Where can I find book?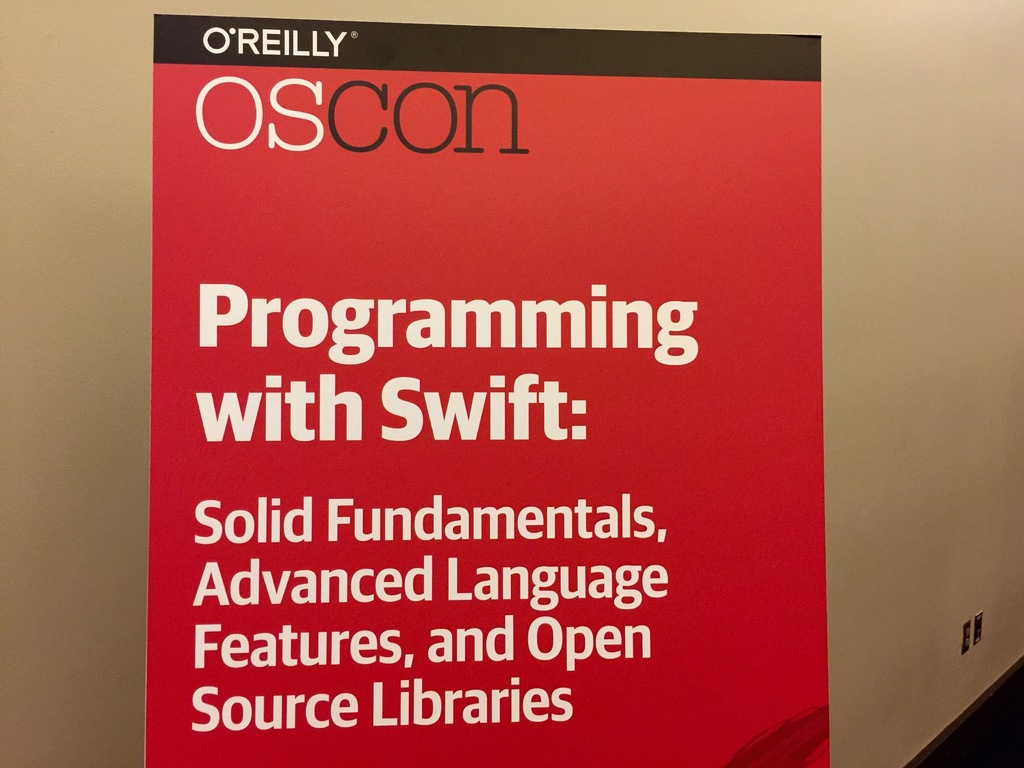
You can find it at detection(159, 58, 808, 595).
